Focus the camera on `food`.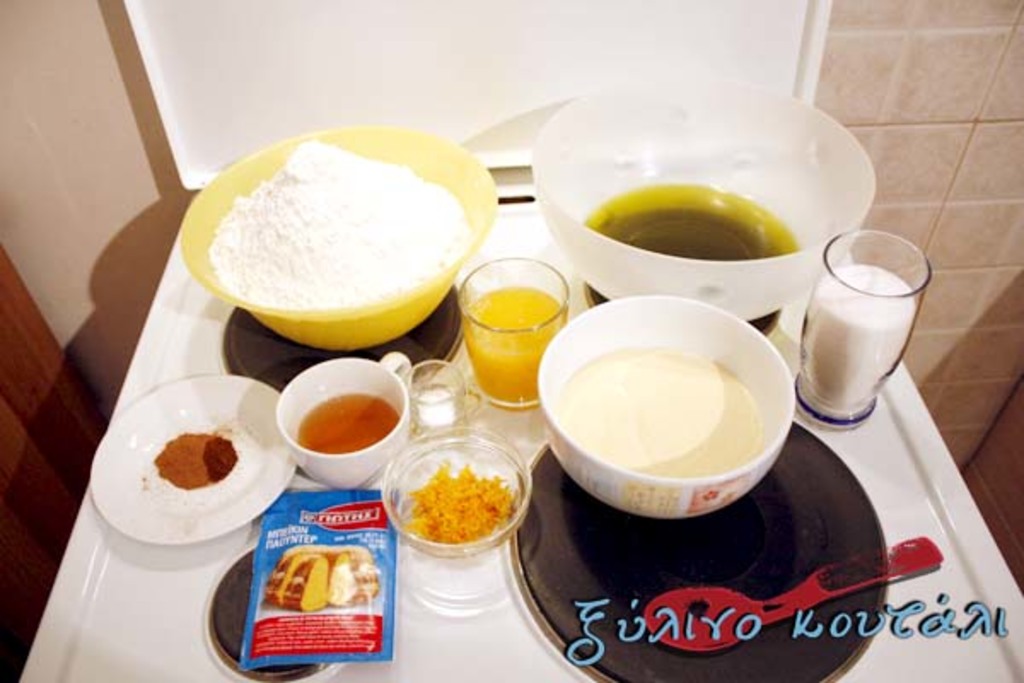
Focus region: bbox=(261, 545, 382, 615).
